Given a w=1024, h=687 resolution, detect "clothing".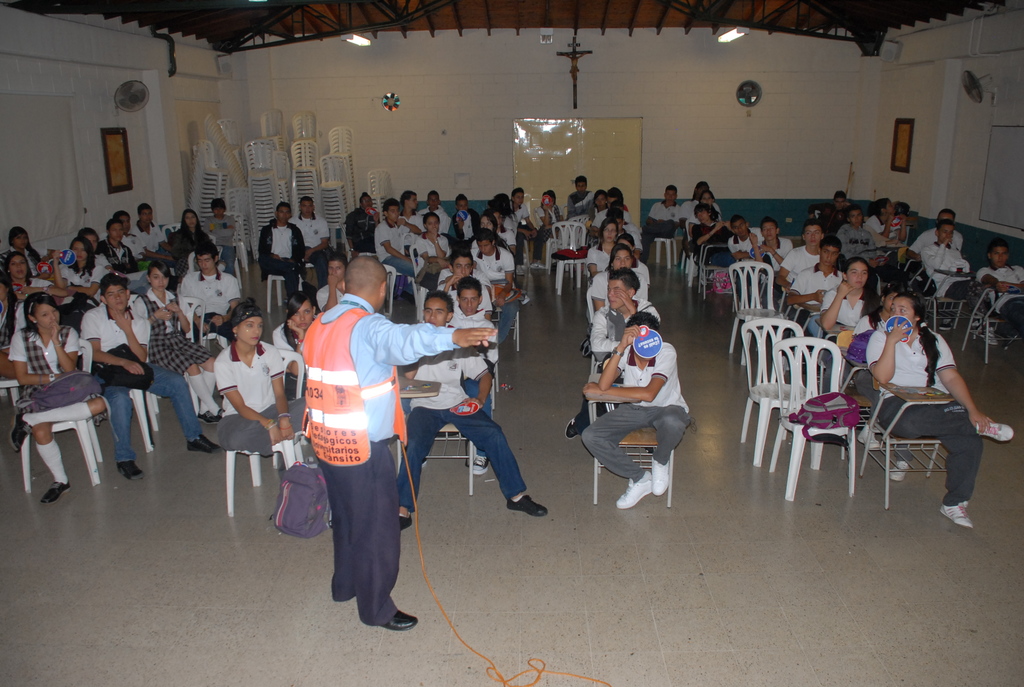
453, 314, 504, 406.
